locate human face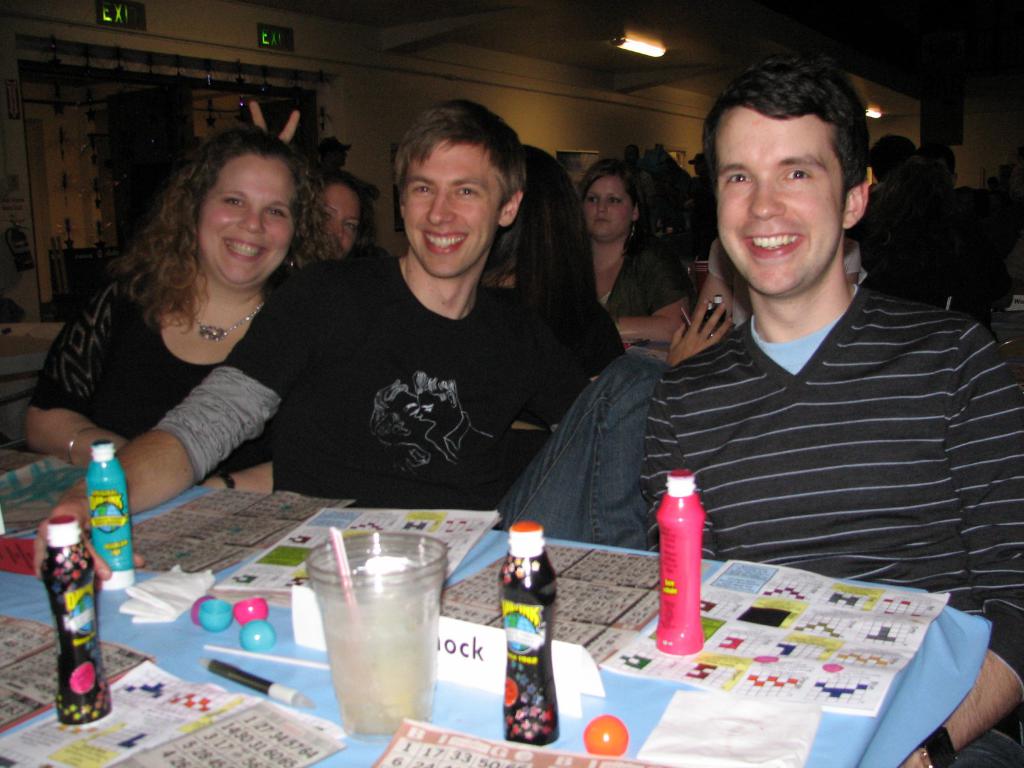
region(202, 154, 293, 290)
